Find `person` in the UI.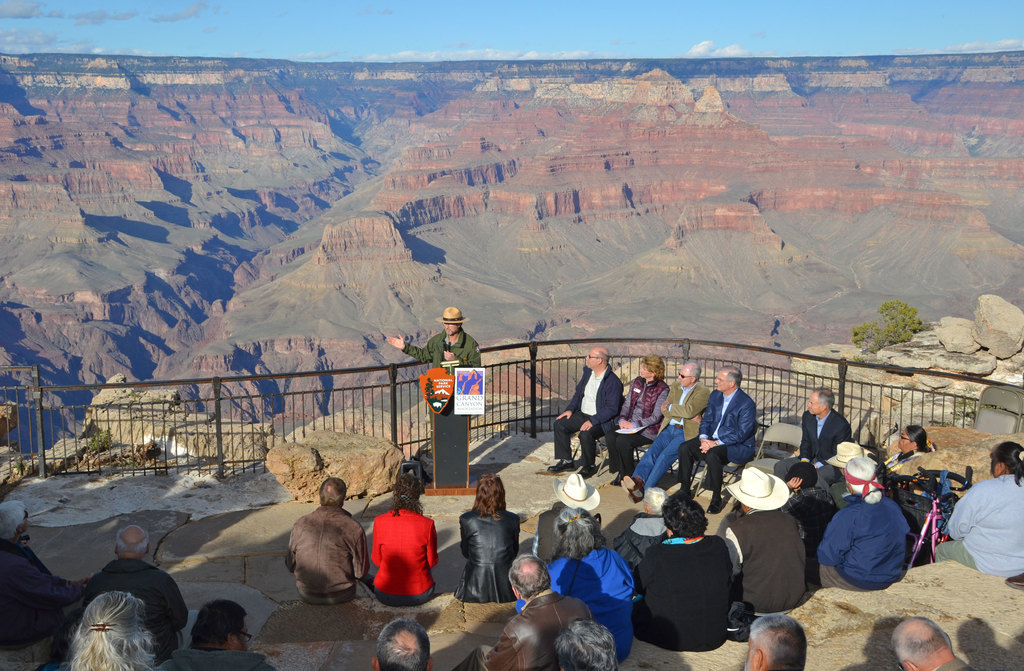
UI element at locate(0, 501, 95, 647).
